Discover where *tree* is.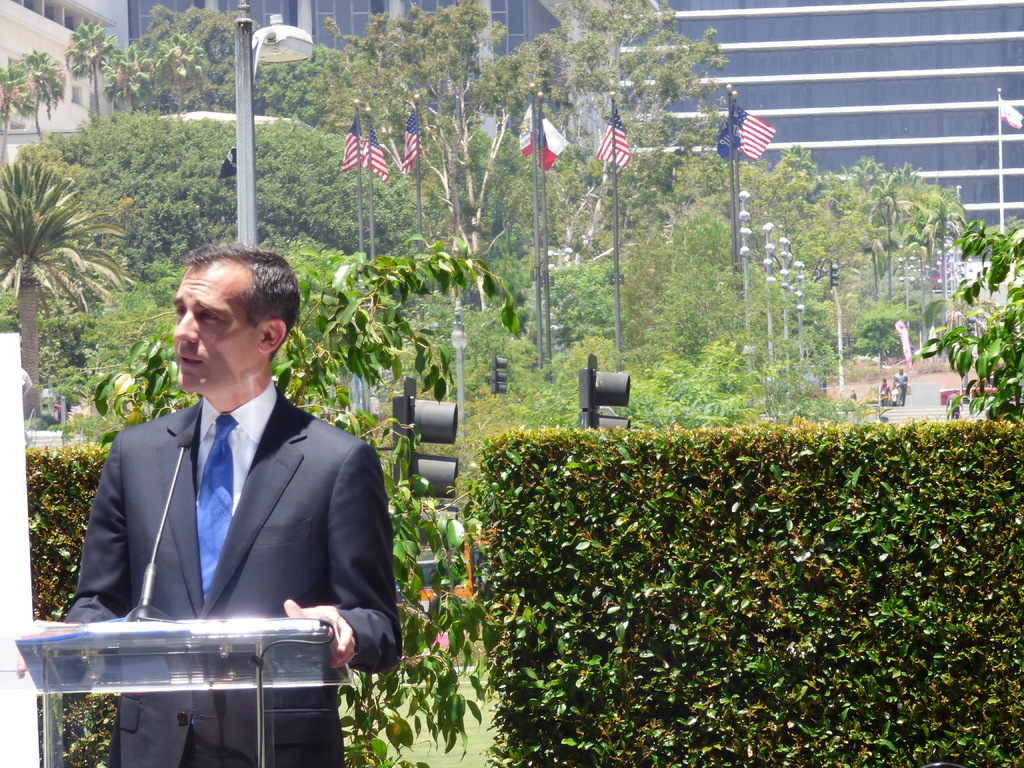
Discovered at select_region(529, 0, 721, 264).
